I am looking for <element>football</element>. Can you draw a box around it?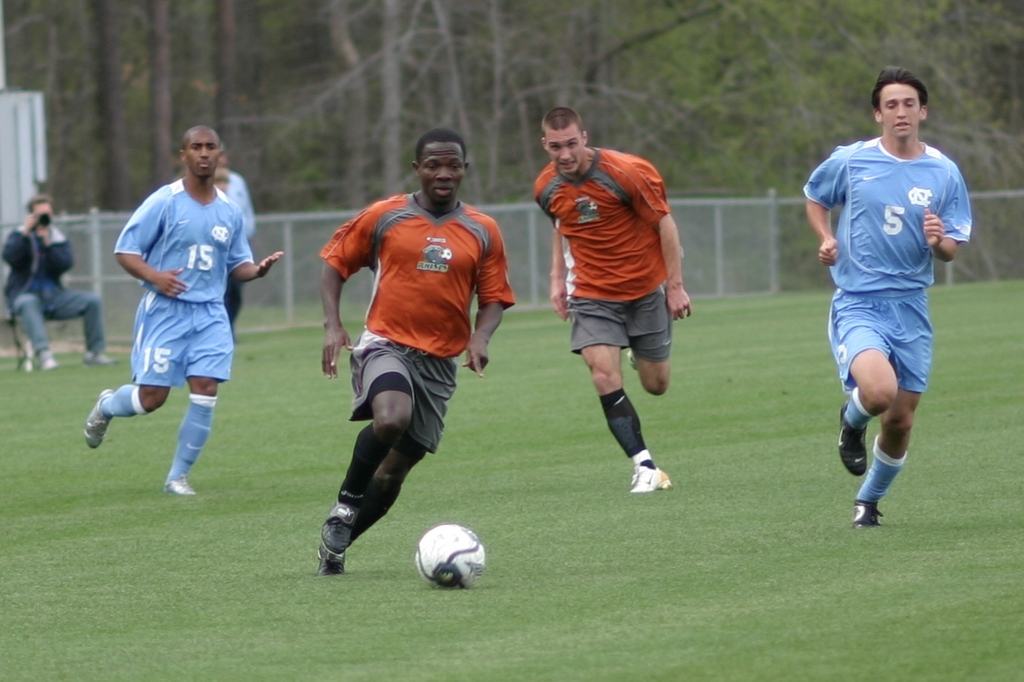
Sure, the bounding box is x1=416 y1=523 x2=485 y2=591.
